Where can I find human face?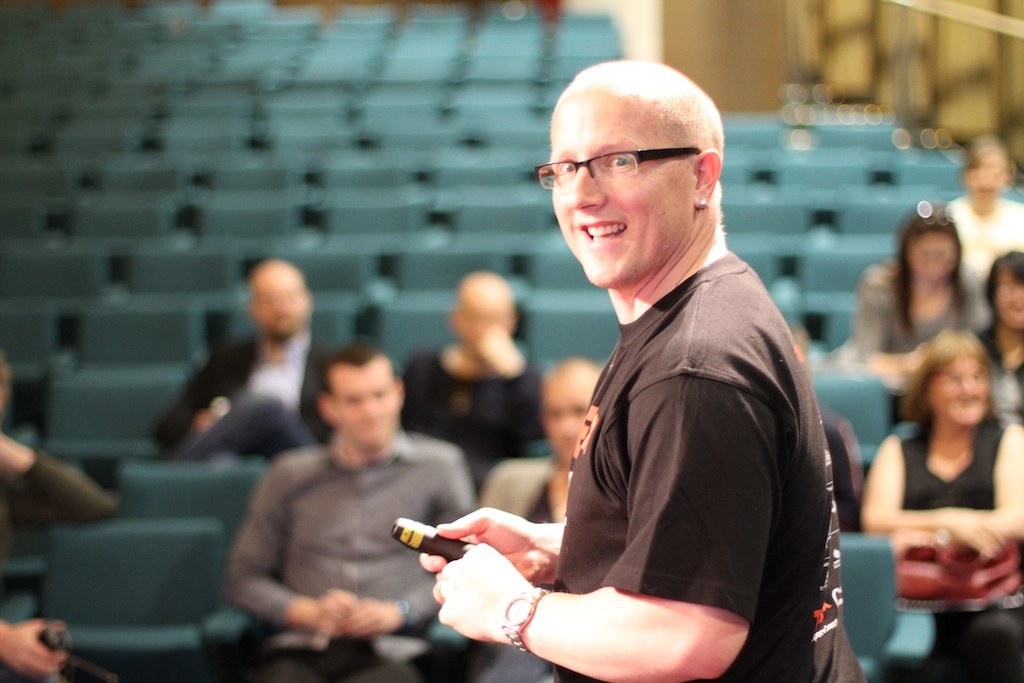
You can find it at <box>534,88,687,285</box>.
